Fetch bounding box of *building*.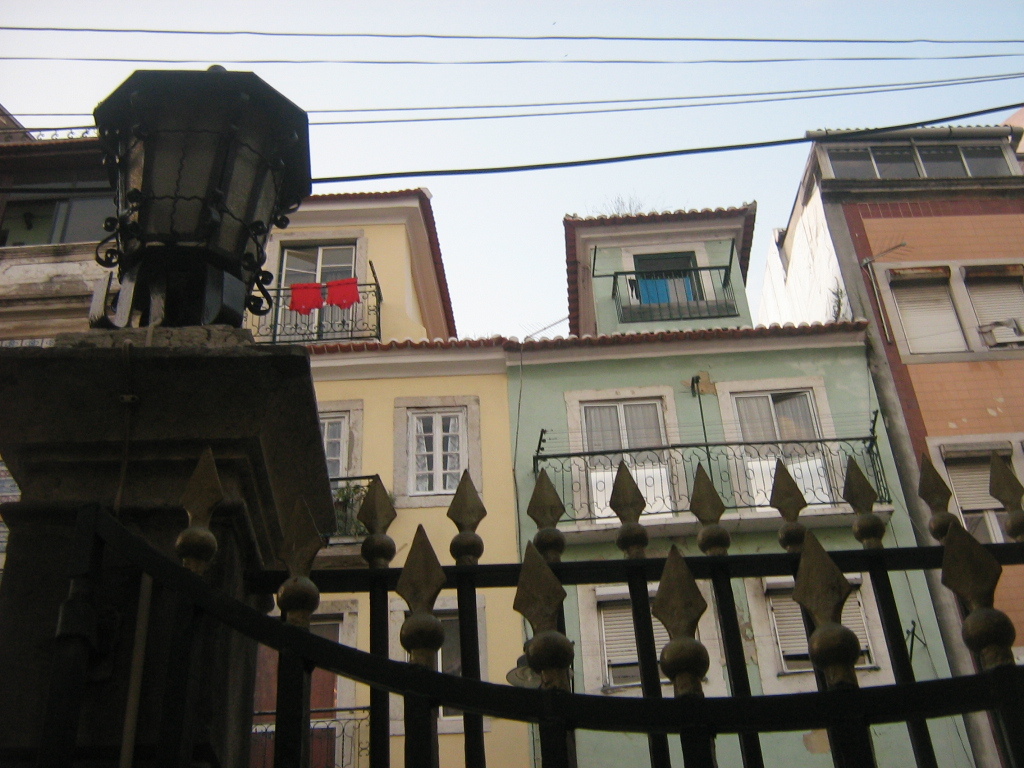
Bbox: Rect(0, 100, 536, 767).
